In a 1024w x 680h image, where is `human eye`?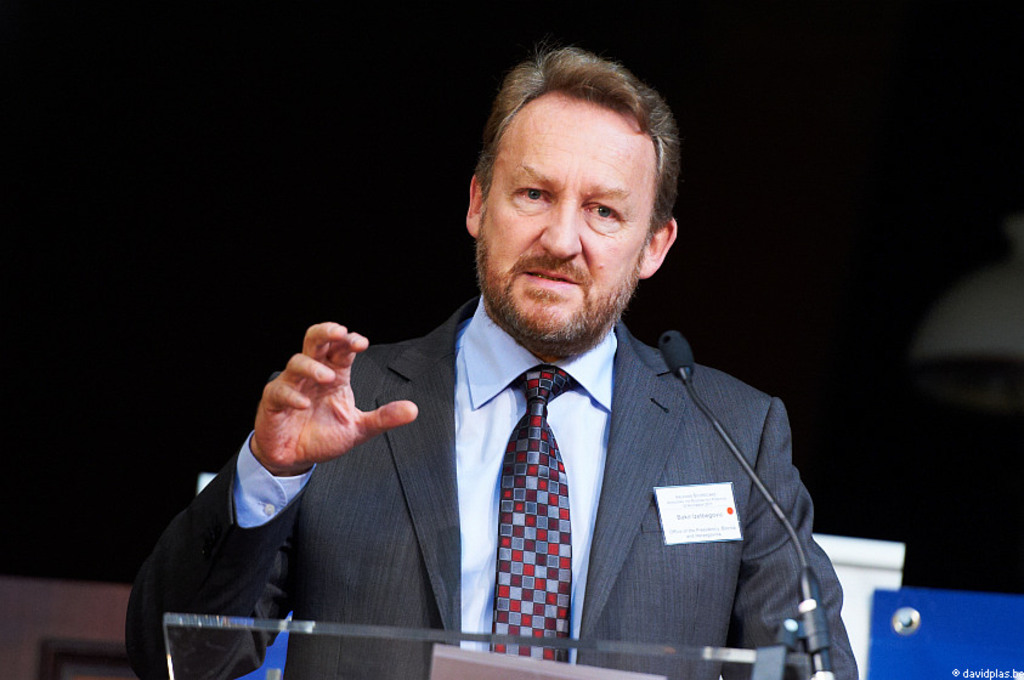
box=[505, 180, 558, 208].
